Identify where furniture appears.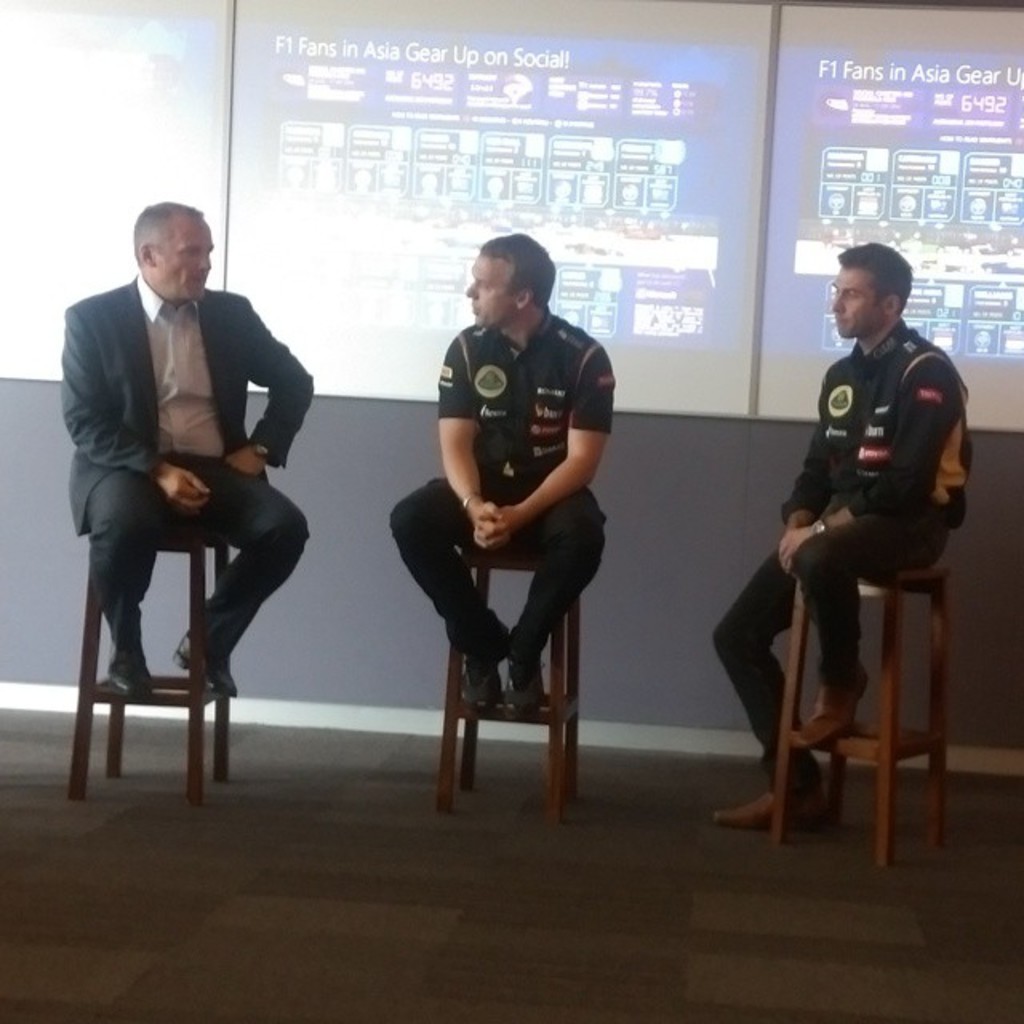
Appears at bbox(64, 517, 234, 802).
